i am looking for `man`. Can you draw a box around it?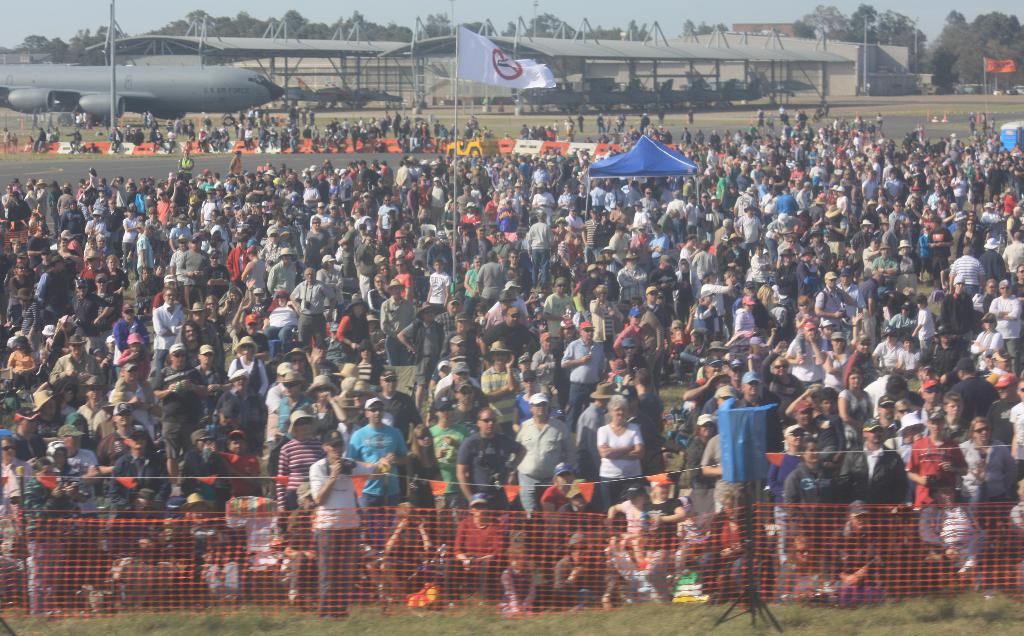
Sure, the bounding box is pyautogui.locateOnScreen(458, 186, 477, 216).
